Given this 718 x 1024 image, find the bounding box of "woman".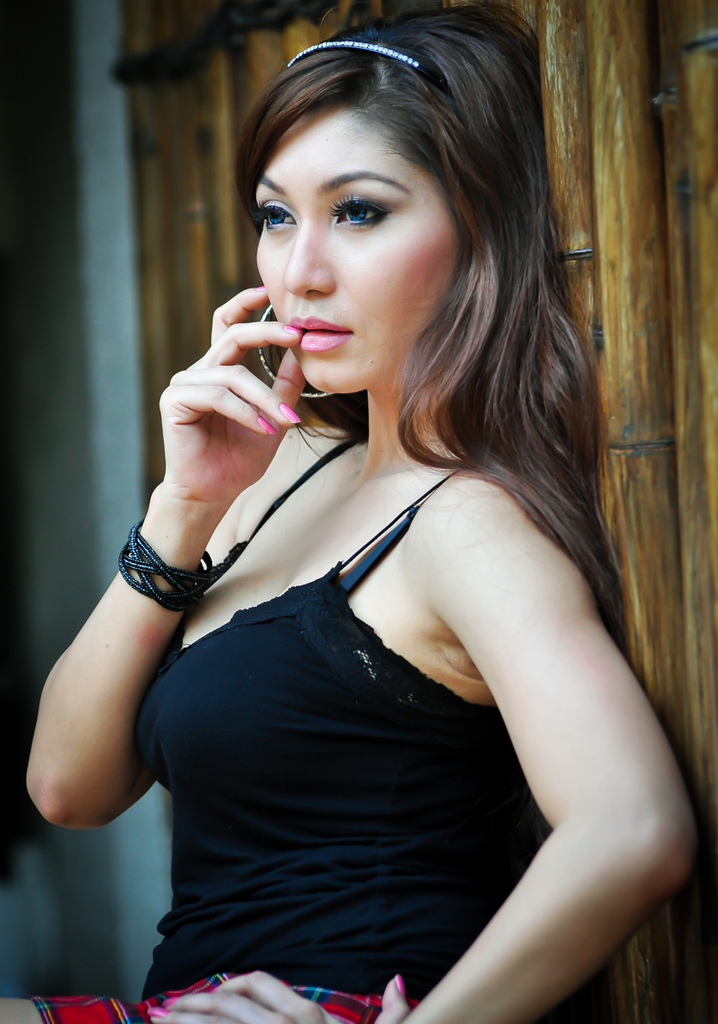
rect(74, 15, 679, 1022).
